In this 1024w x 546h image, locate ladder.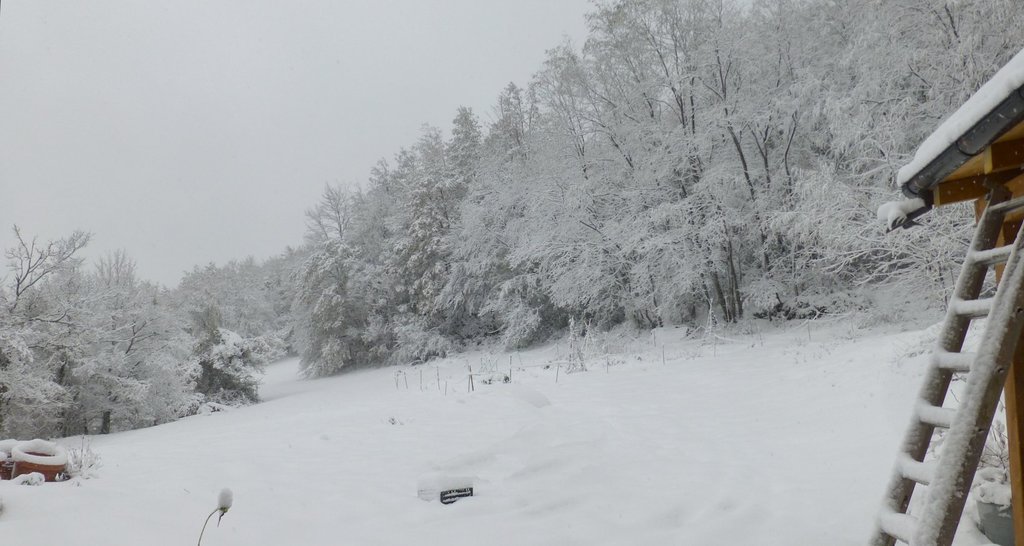
Bounding box: bbox(860, 179, 1023, 545).
